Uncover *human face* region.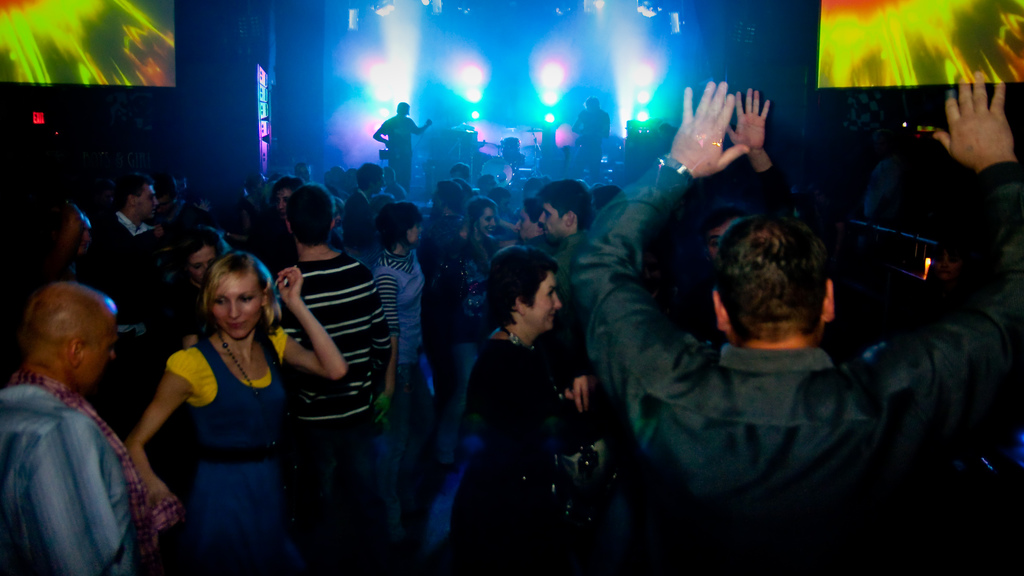
Uncovered: 141, 191, 161, 222.
